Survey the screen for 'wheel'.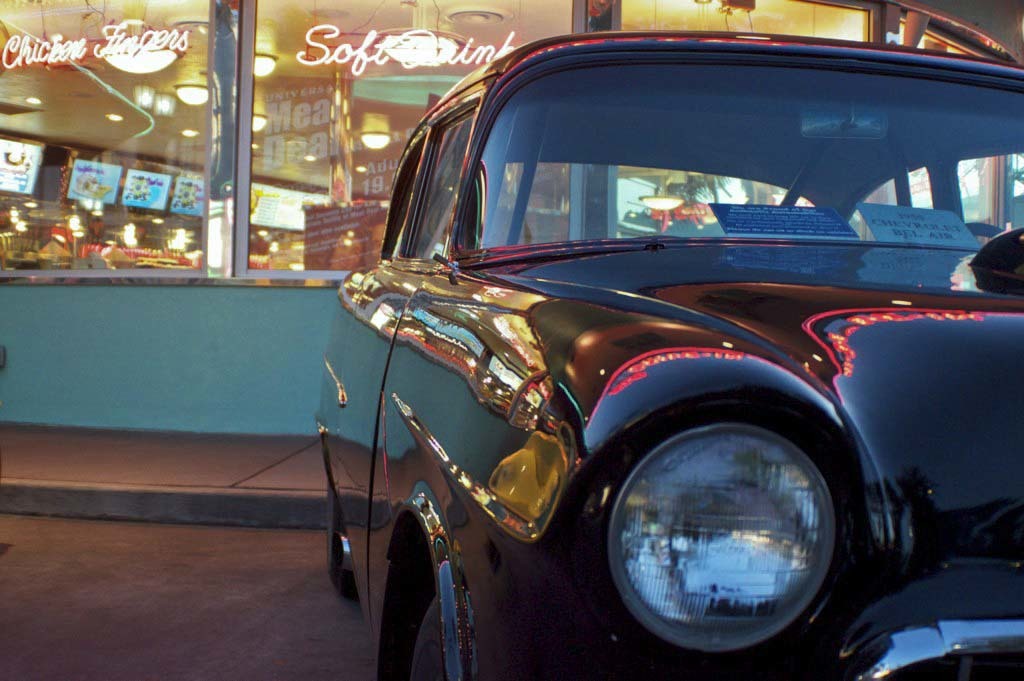
Survey found: (324,467,359,596).
